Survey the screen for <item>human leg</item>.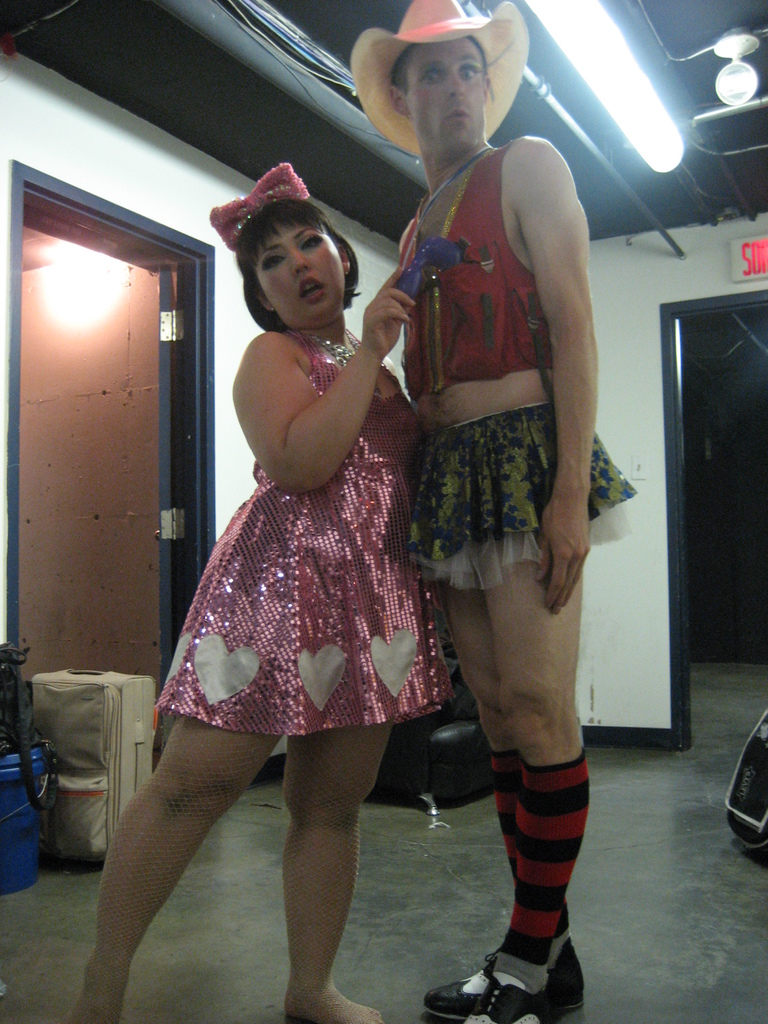
Survey found: pyautogui.locateOnScreen(70, 710, 273, 1023).
